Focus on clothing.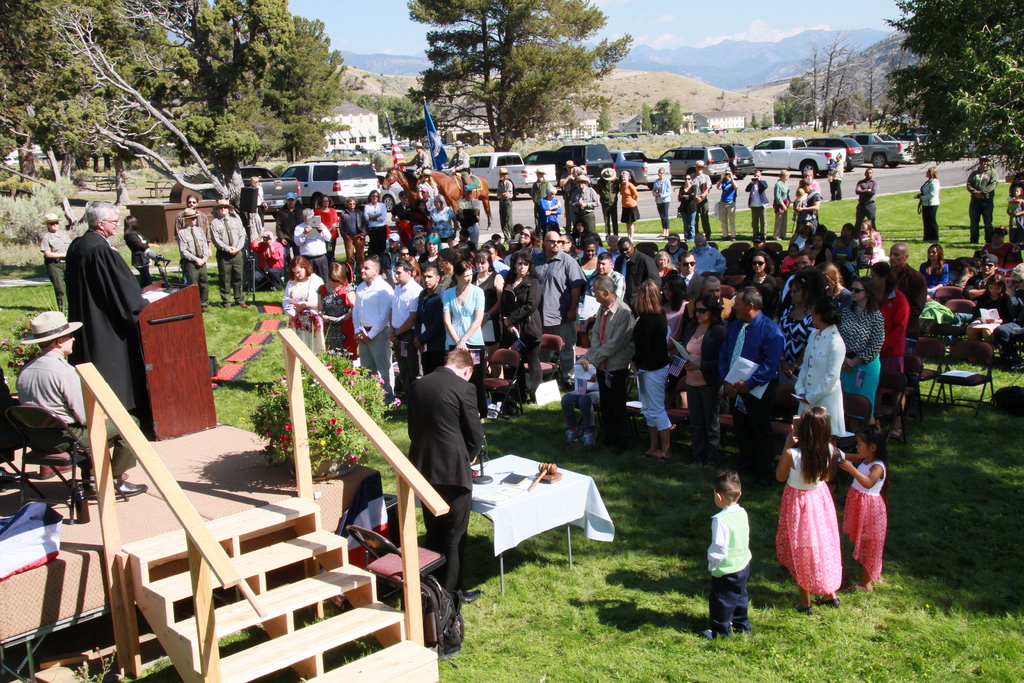
Focused at {"x1": 876, "y1": 284, "x2": 915, "y2": 416}.
